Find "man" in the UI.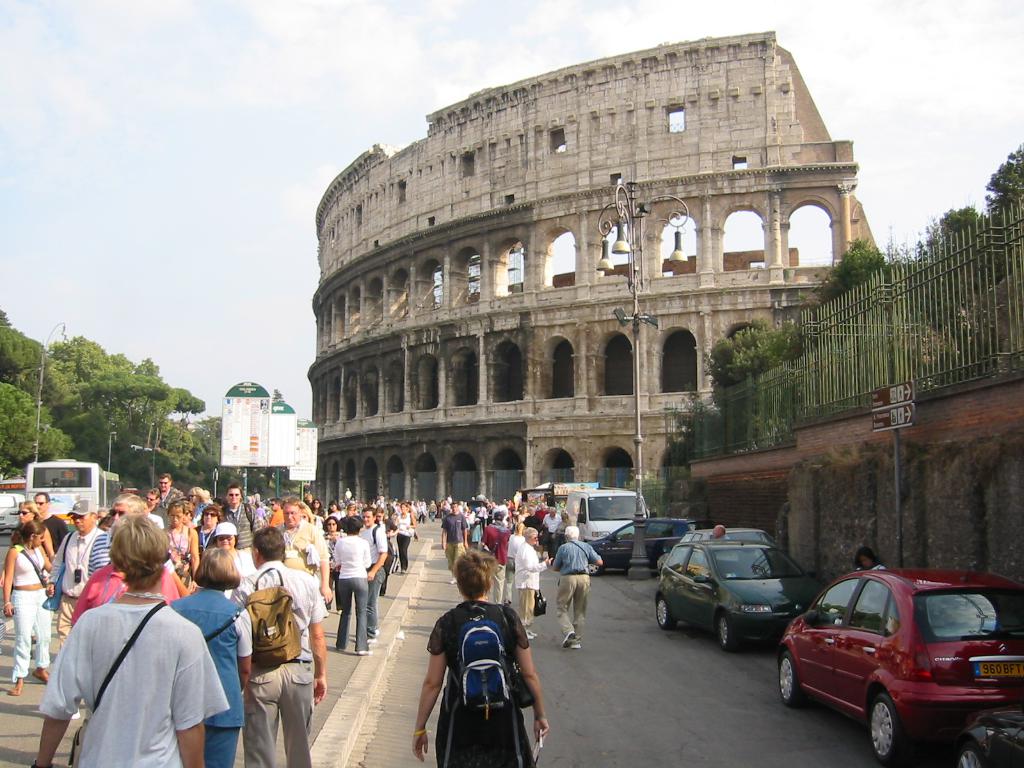
UI element at {"left": 550, "top": 520, "right": 605, "bottom": 641}.
